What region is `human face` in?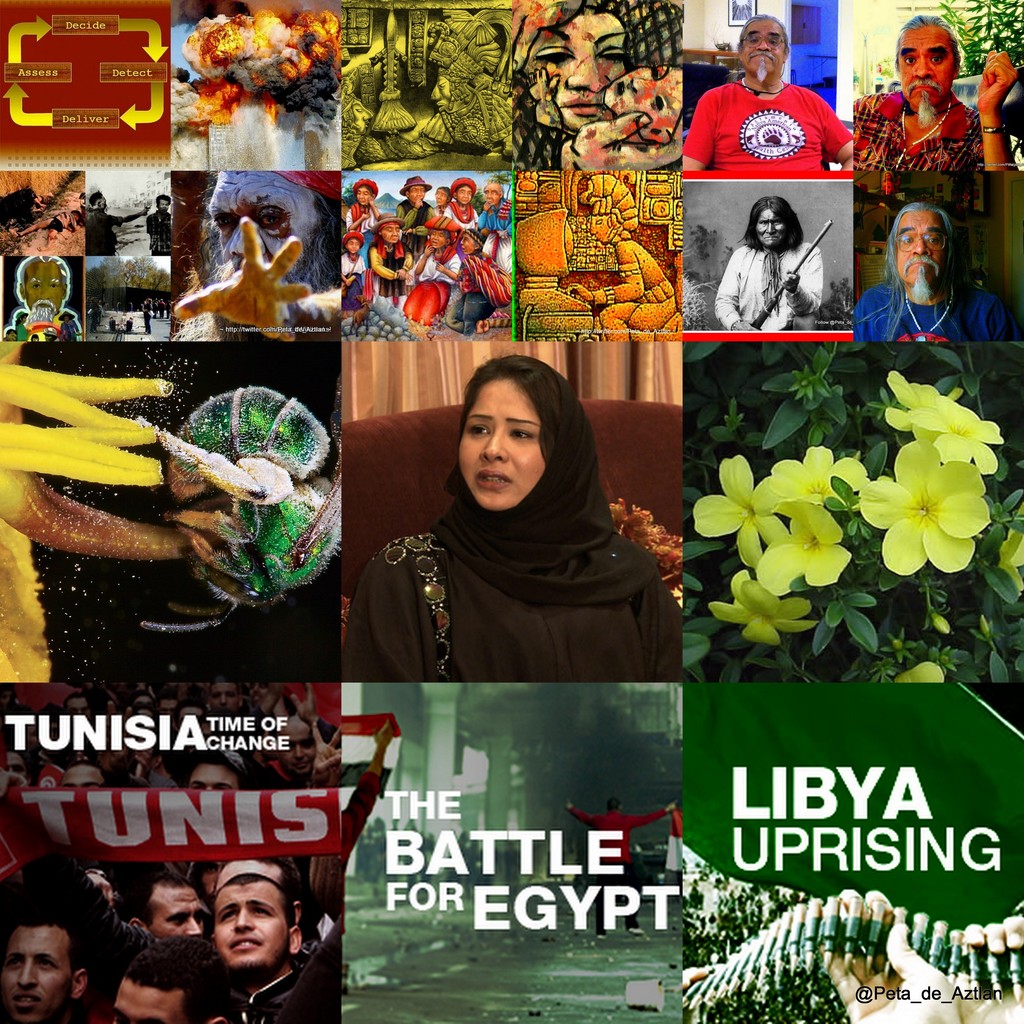
891 216 941 284.
